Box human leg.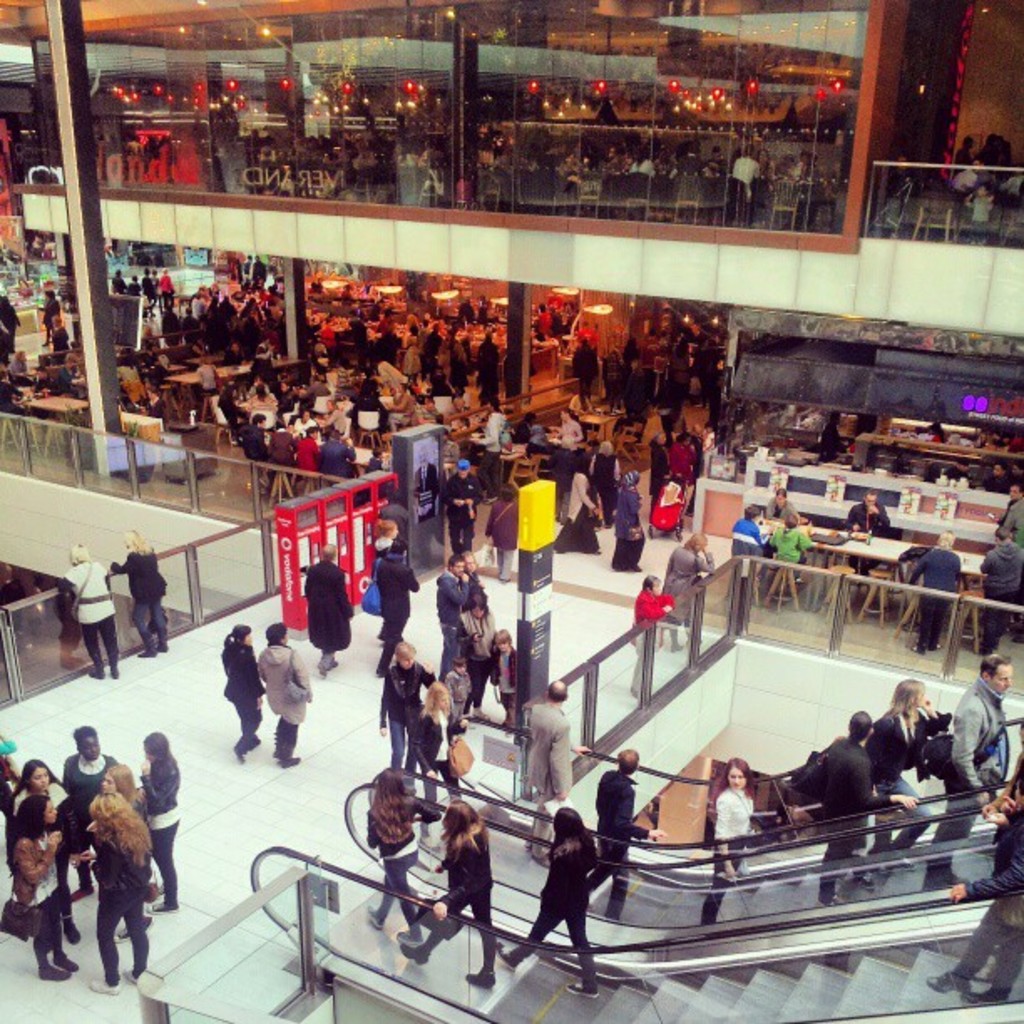
locate(587, 840, 626, 912).
